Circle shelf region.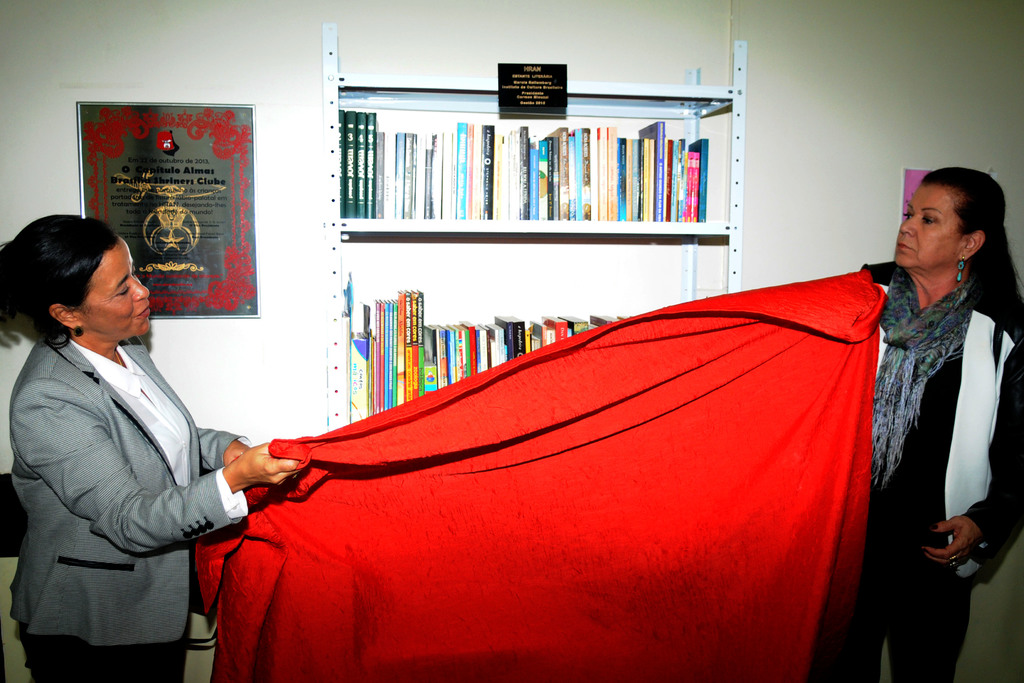
Region: left=332, top=69, right=737, bottom=429.
